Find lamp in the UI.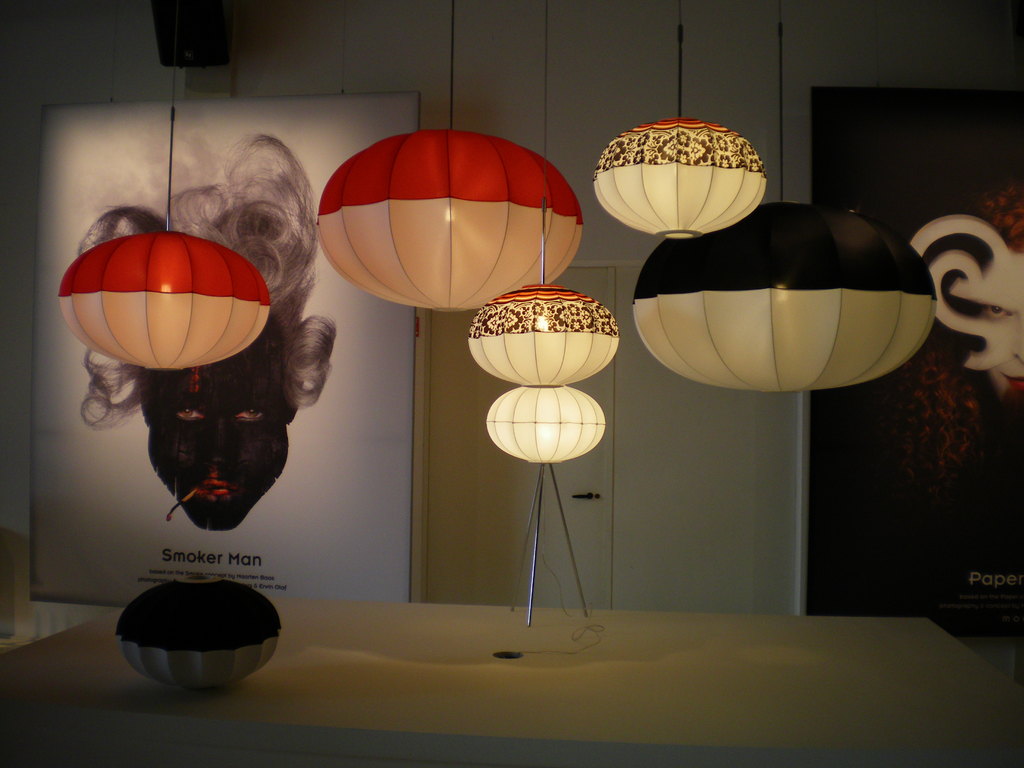
UI element at l=59, t=0, r=271, b=372.
